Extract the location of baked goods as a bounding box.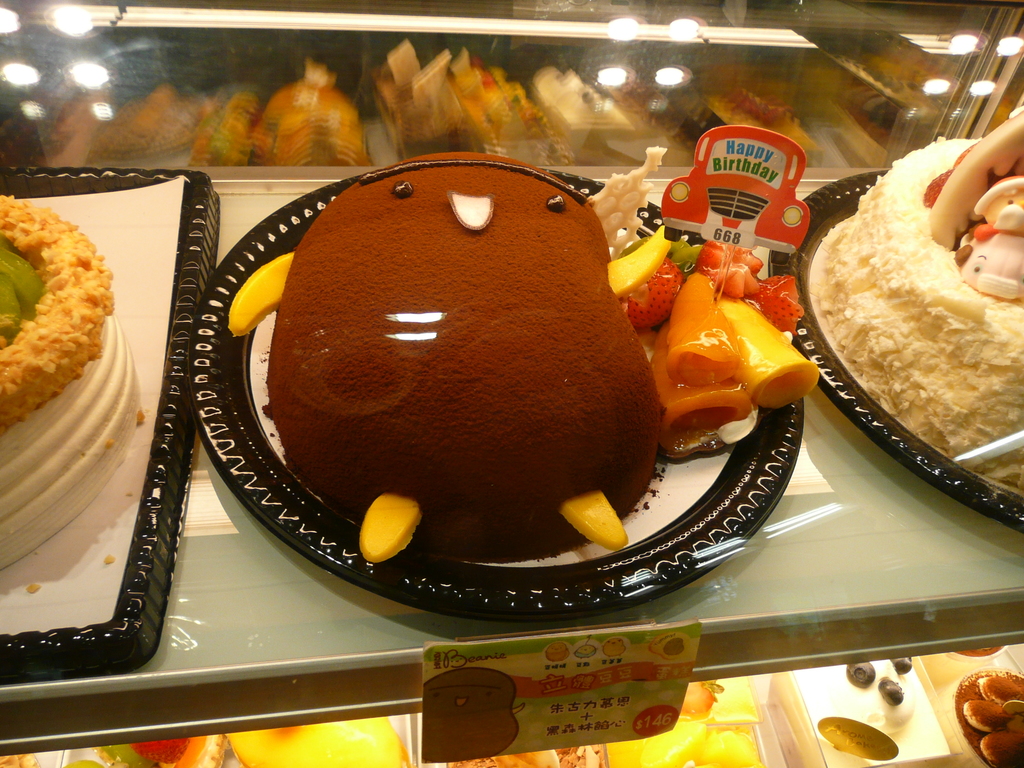
bbox=(769, 658, 984, 767).
